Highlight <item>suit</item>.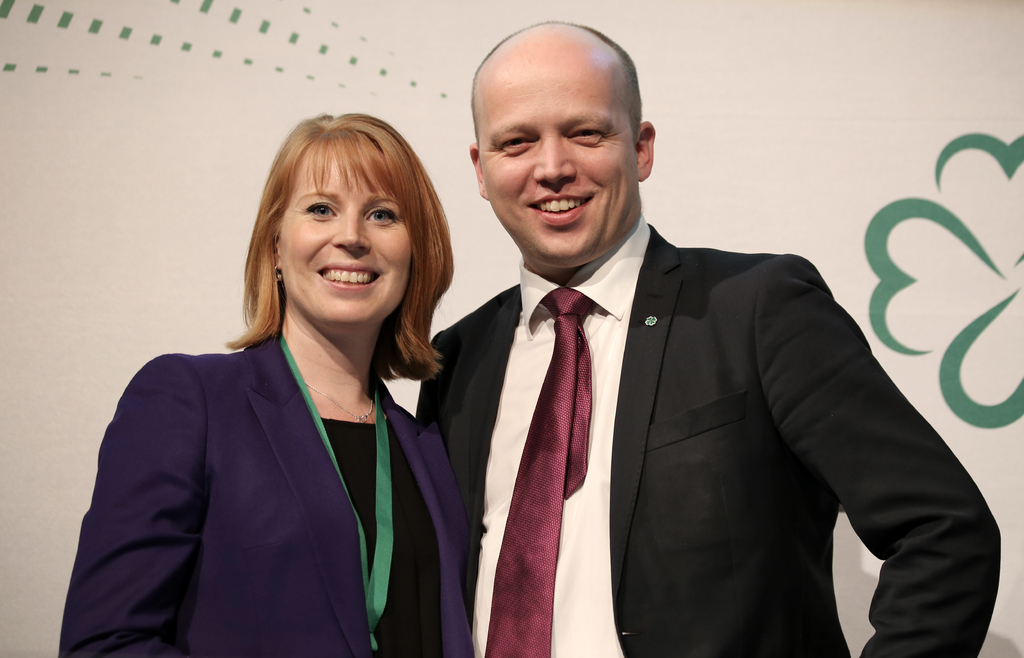
Highlighted region: (x1=408, y1=135, x2=941, y2=634).
